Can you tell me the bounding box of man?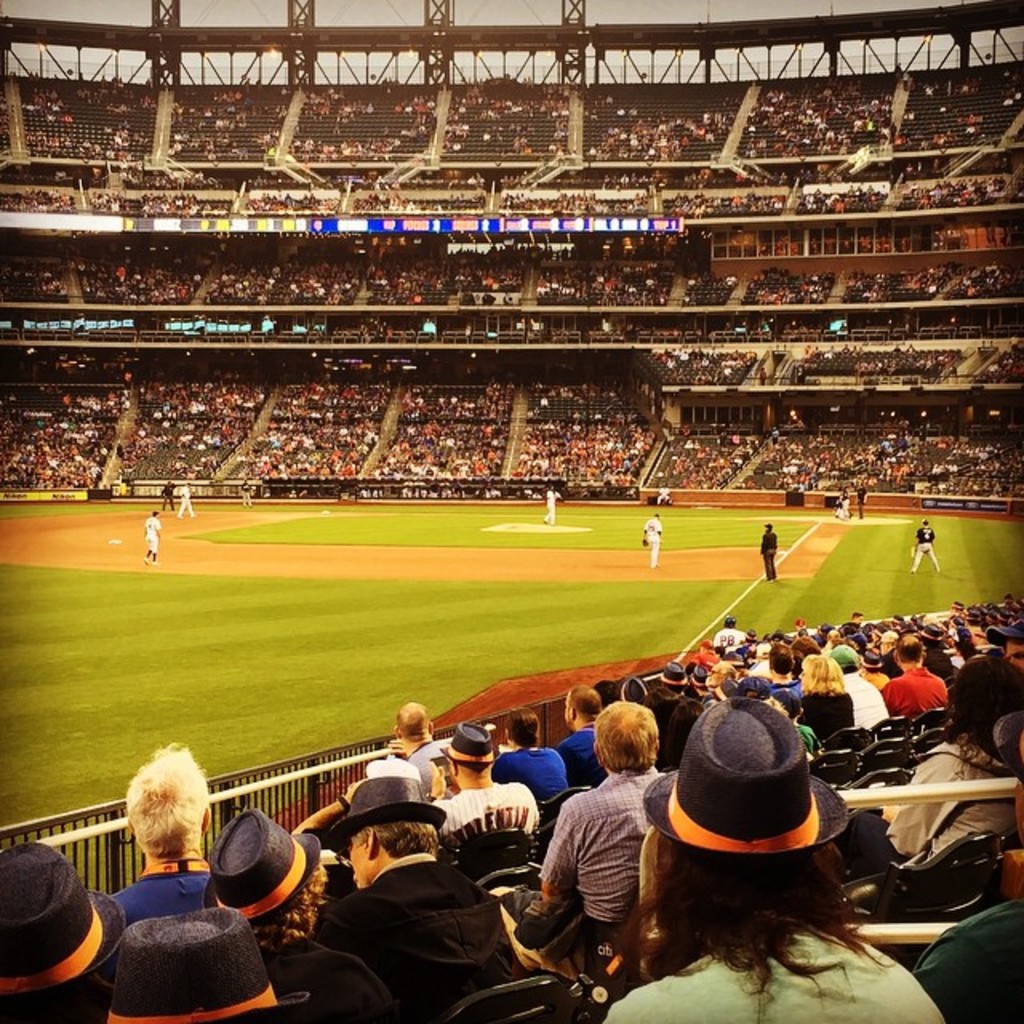
box=[390, 698, 451, 795].
